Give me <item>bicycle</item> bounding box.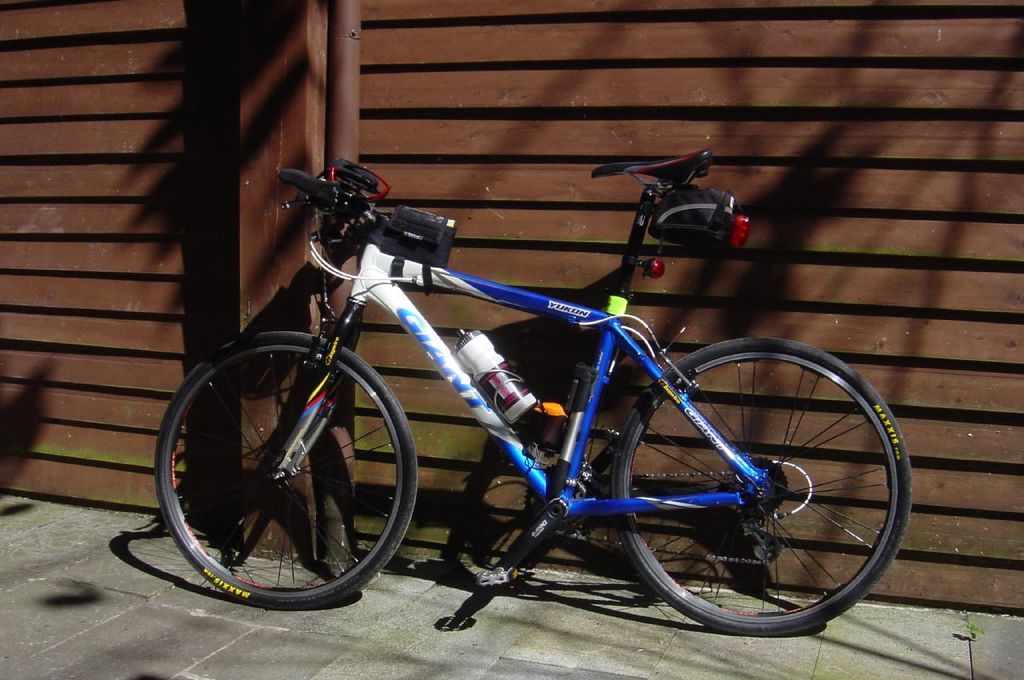
box(126, 142, 920, 647).
